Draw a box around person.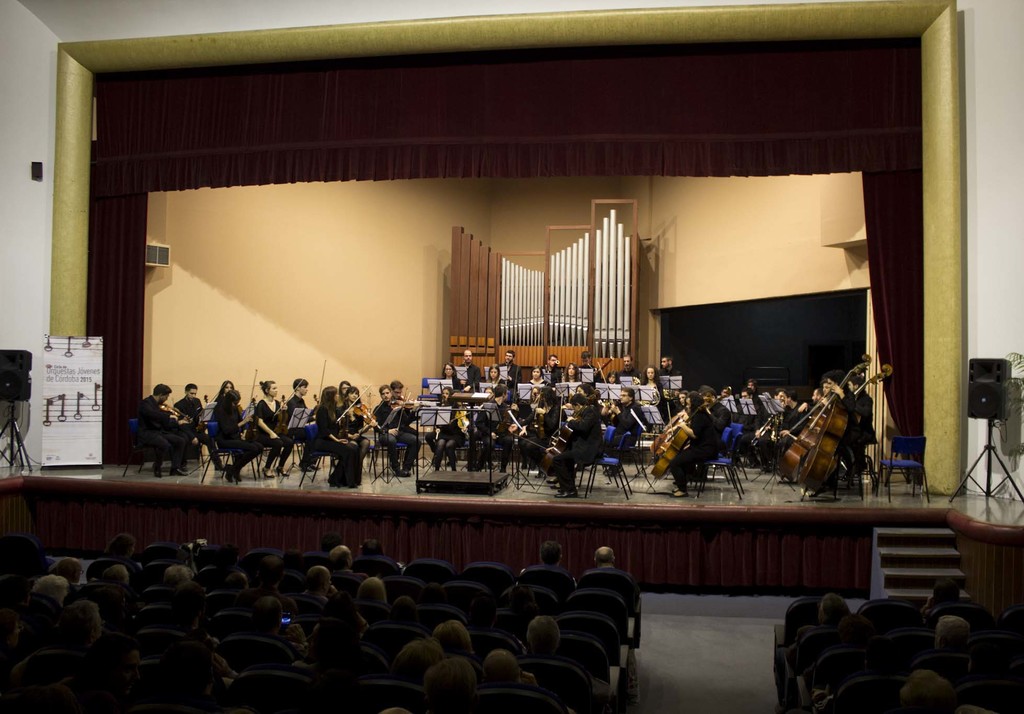
left=660, top=388, right=722, bottom=501.
